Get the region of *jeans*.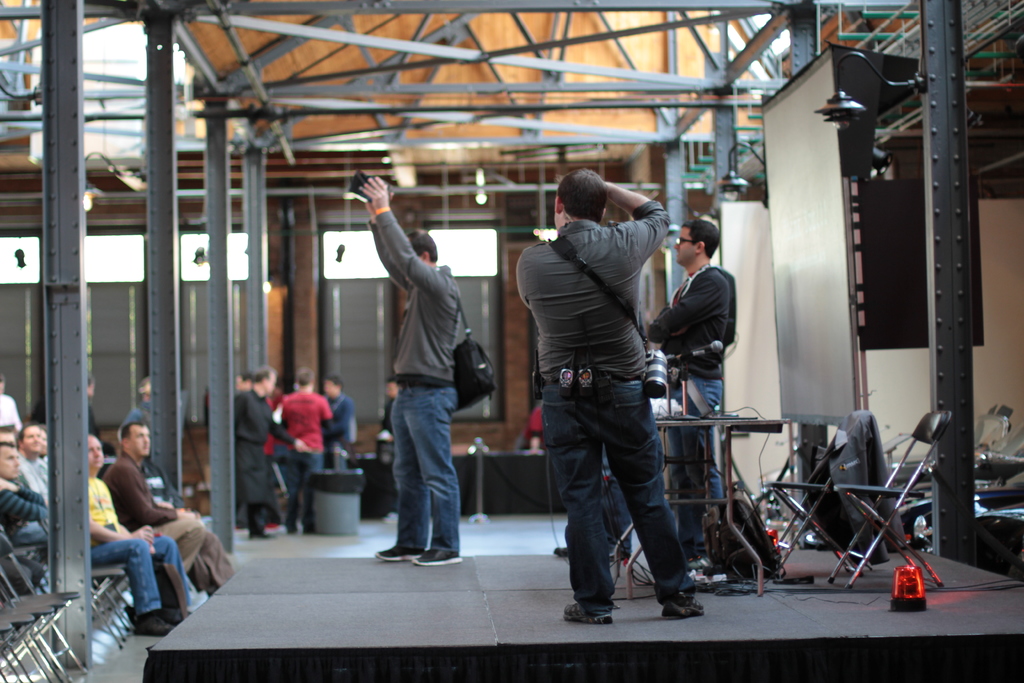
(604, 473, 633, 545).
